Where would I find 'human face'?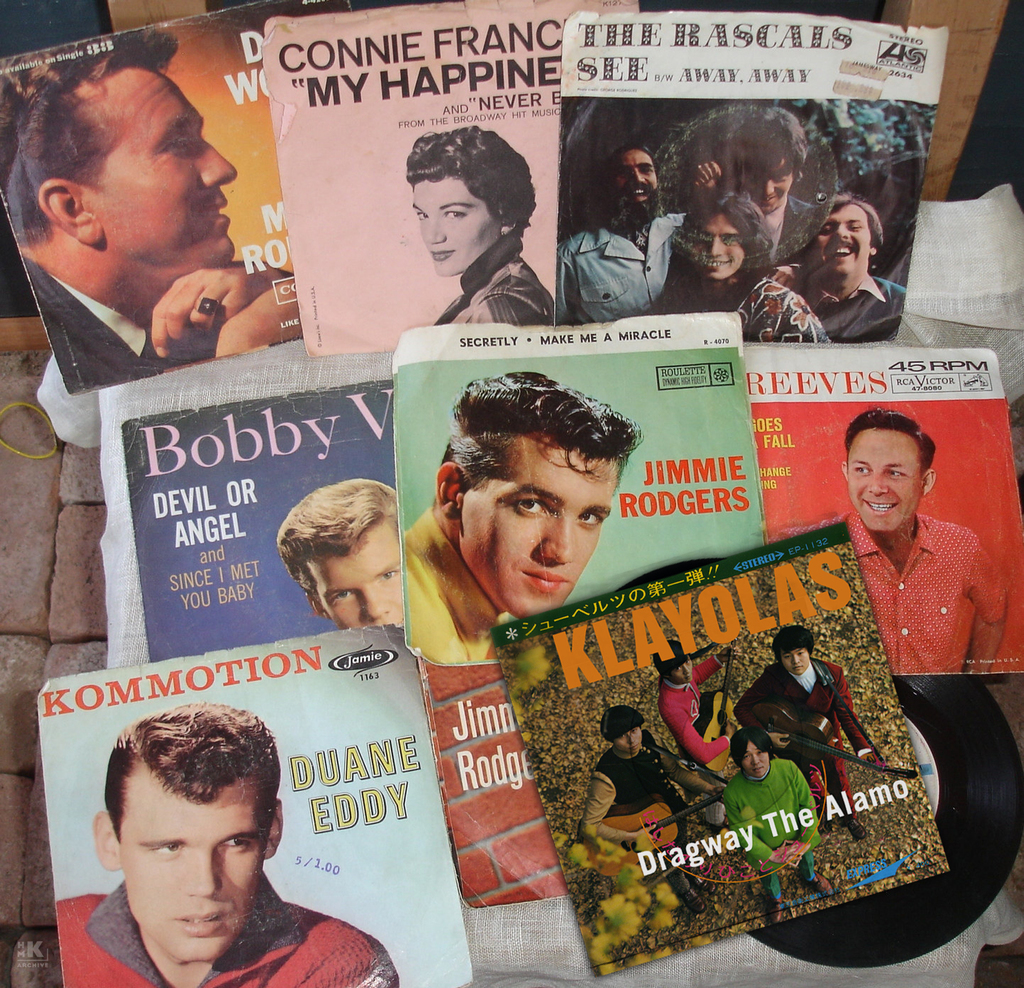
At rect(781, 648, 810, 678).
